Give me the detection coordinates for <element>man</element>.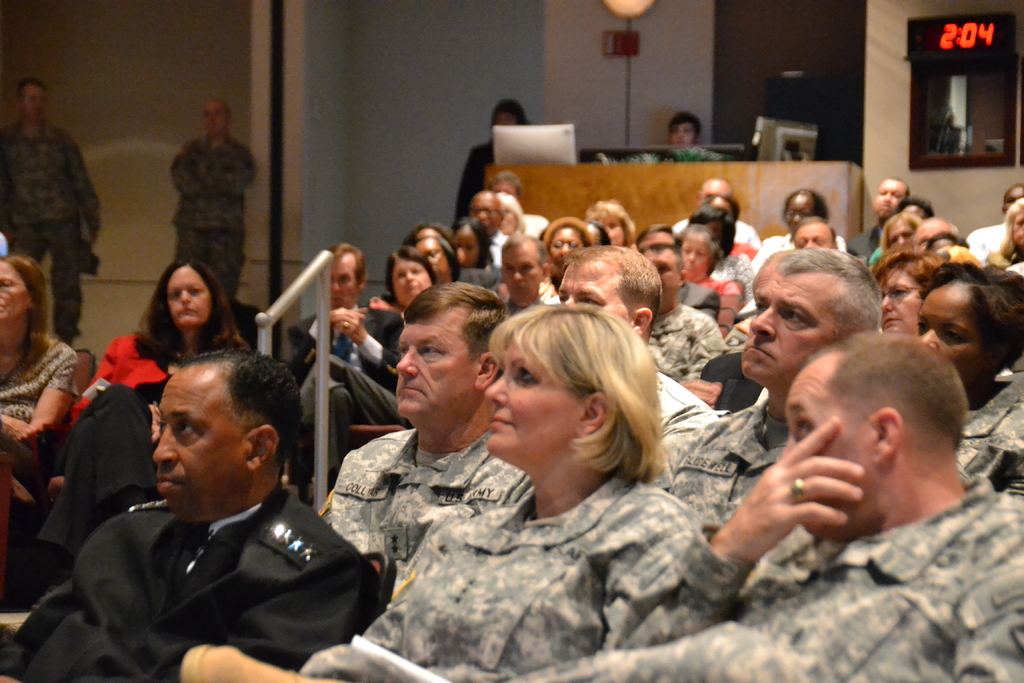
bbox=(669, 173, 761, 253).
